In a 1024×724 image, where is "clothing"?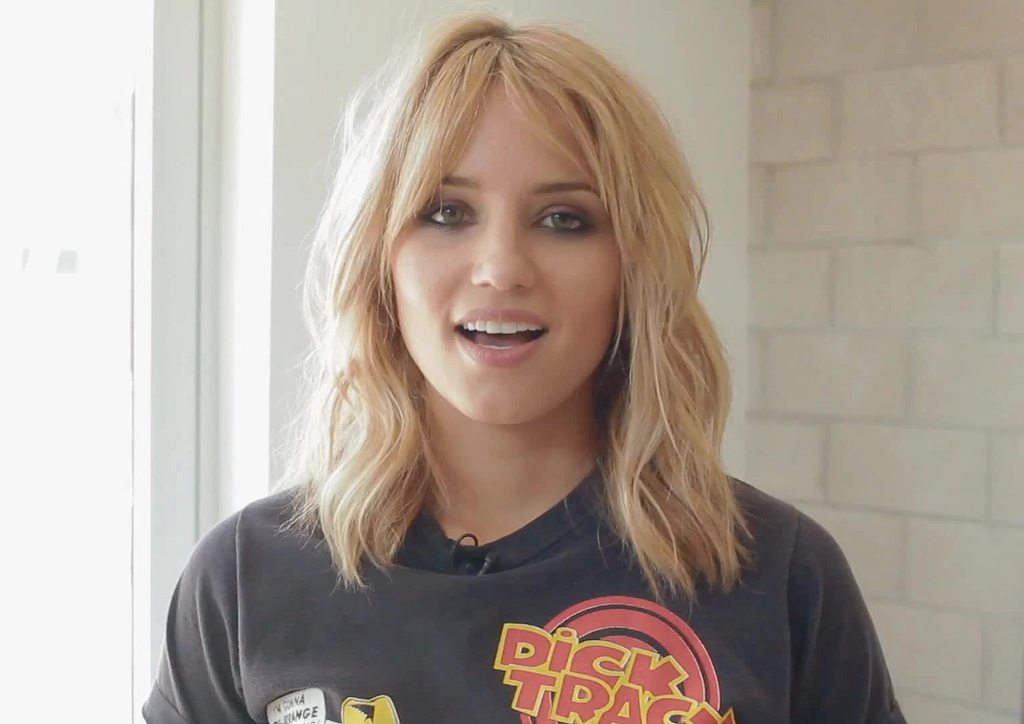
{"left": 135, "top": 437, "right": 787, "bottom": 723}.
